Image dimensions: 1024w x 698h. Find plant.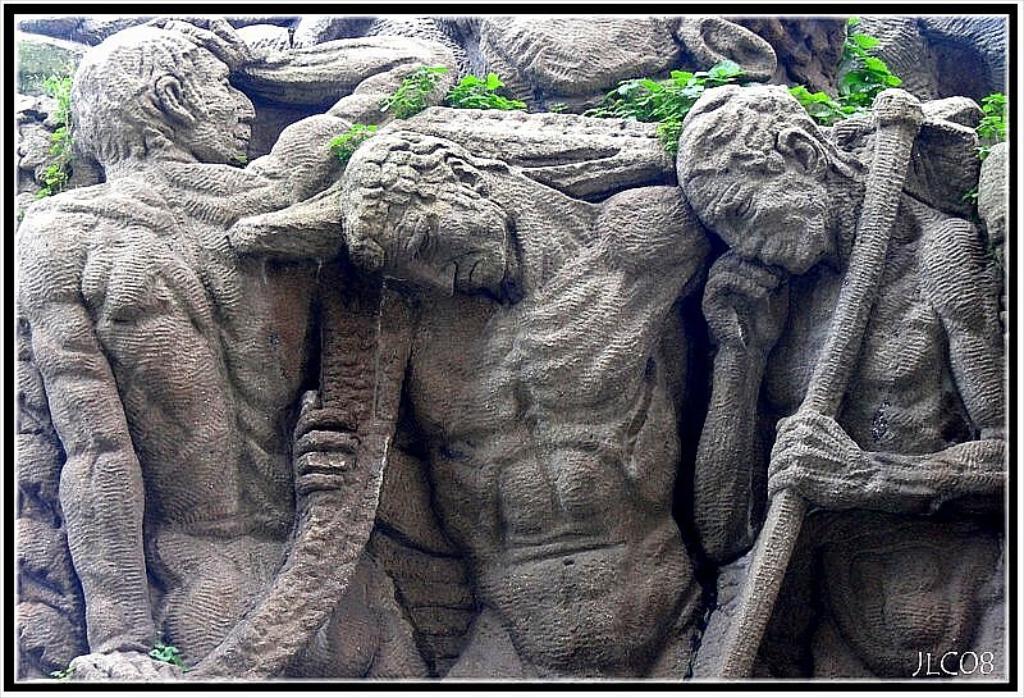
(x1=594, y1=56, x2=737, y2=159).
